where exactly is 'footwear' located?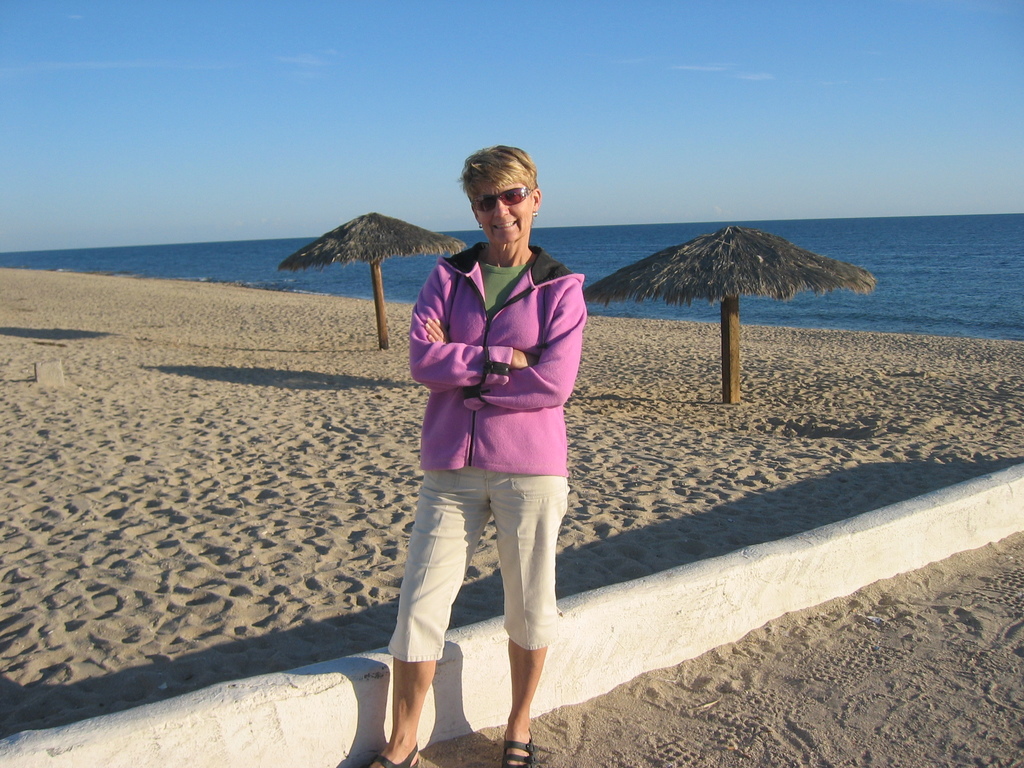
Its bounding box is x1=374 y1=745 x2=419 y2=767.
